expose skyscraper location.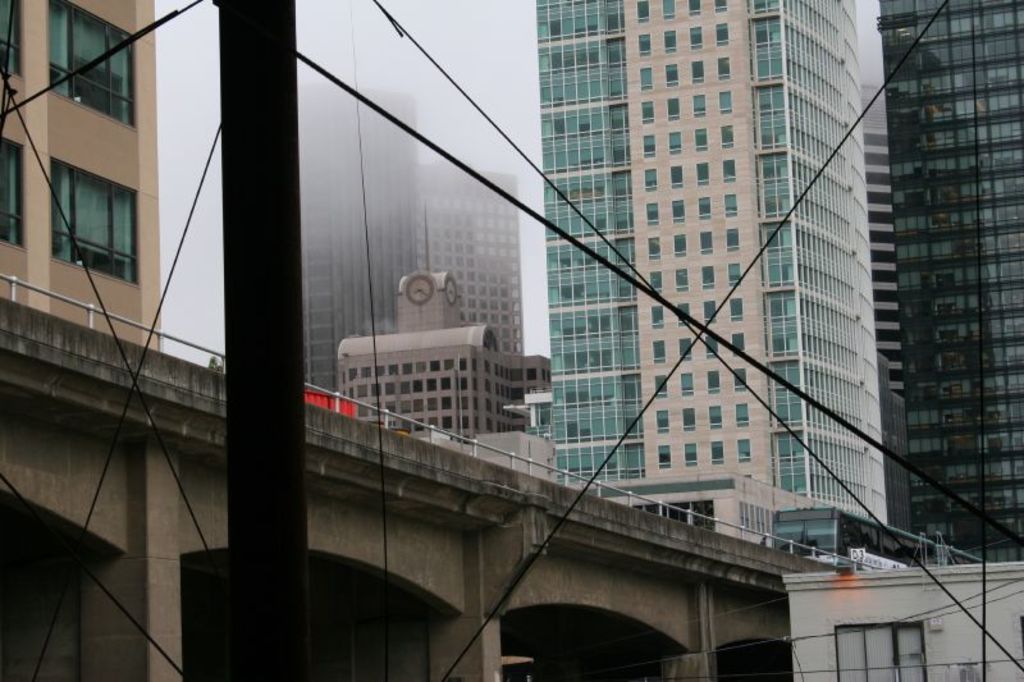
Exposed at 835,0,1015,591.
